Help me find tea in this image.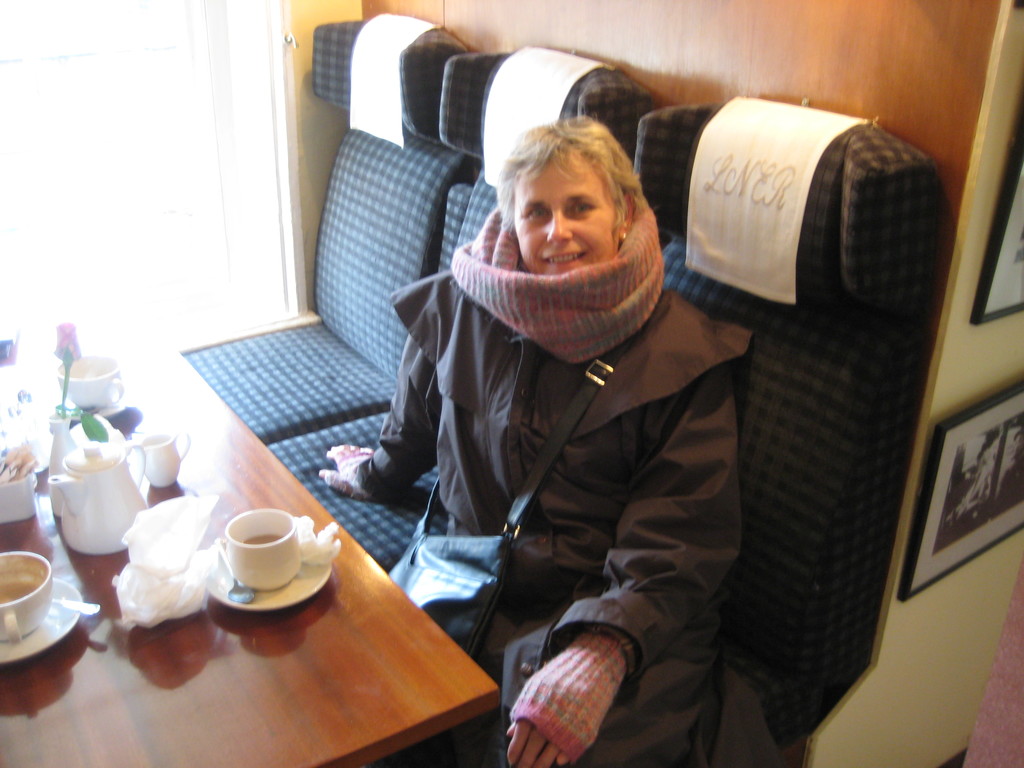
Found it: 242/532/282/542.
